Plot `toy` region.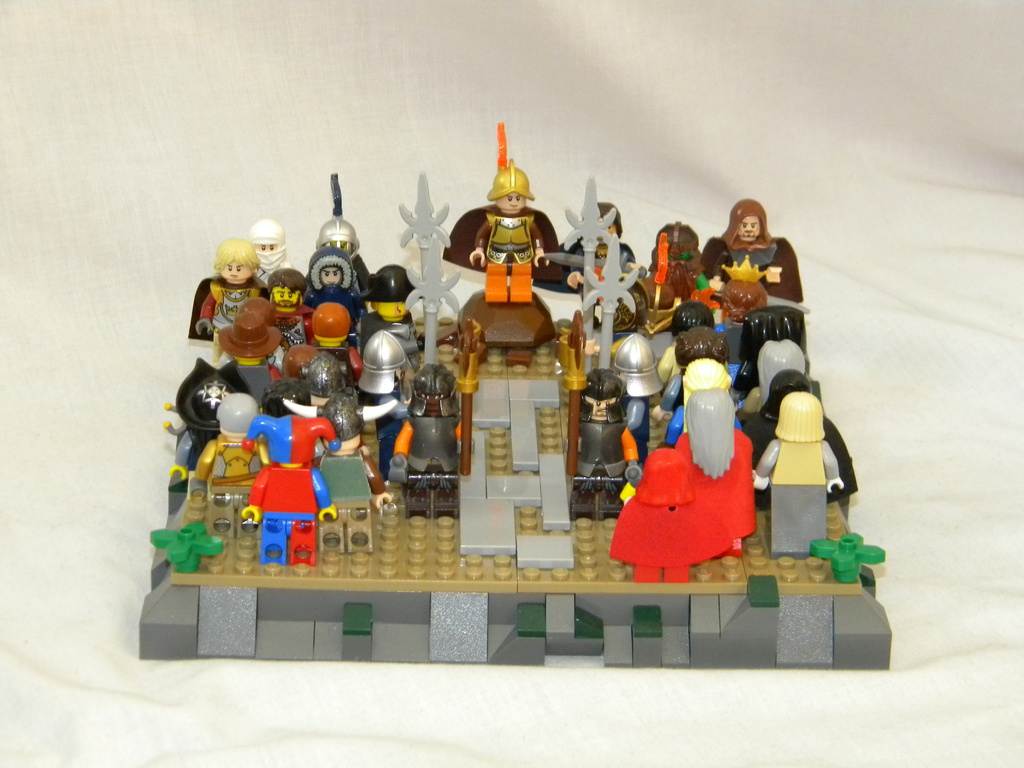
Plotted at detection(263, 265, 308, 343).
